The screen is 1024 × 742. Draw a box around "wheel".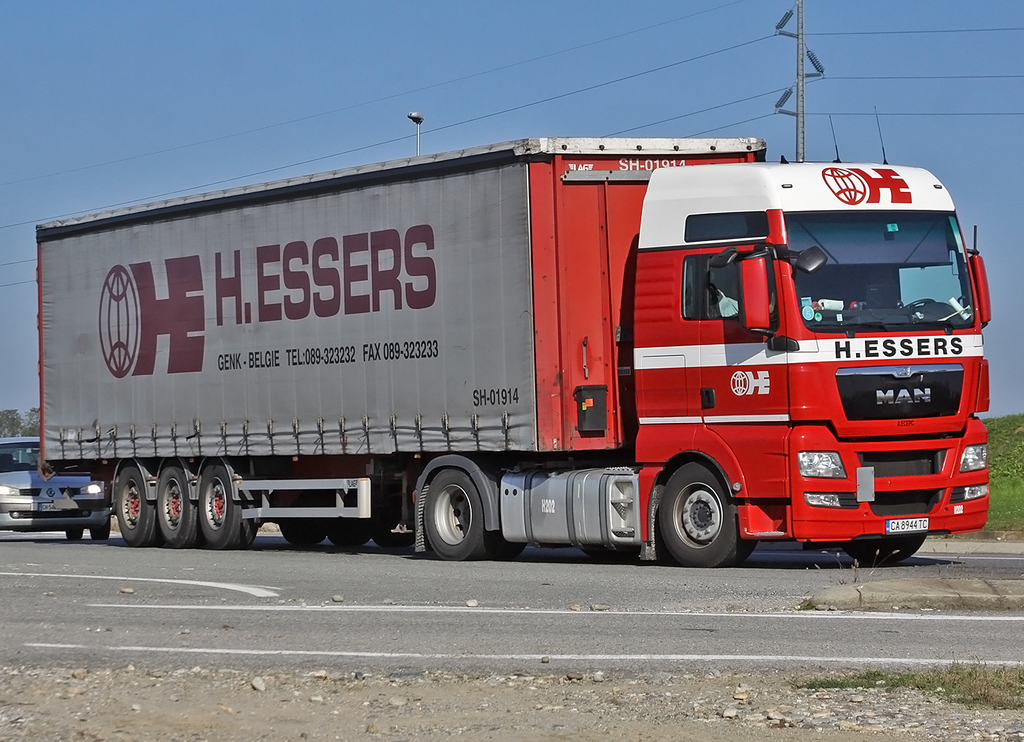
<bbox>87, 516, 112, 539</bbox>.
